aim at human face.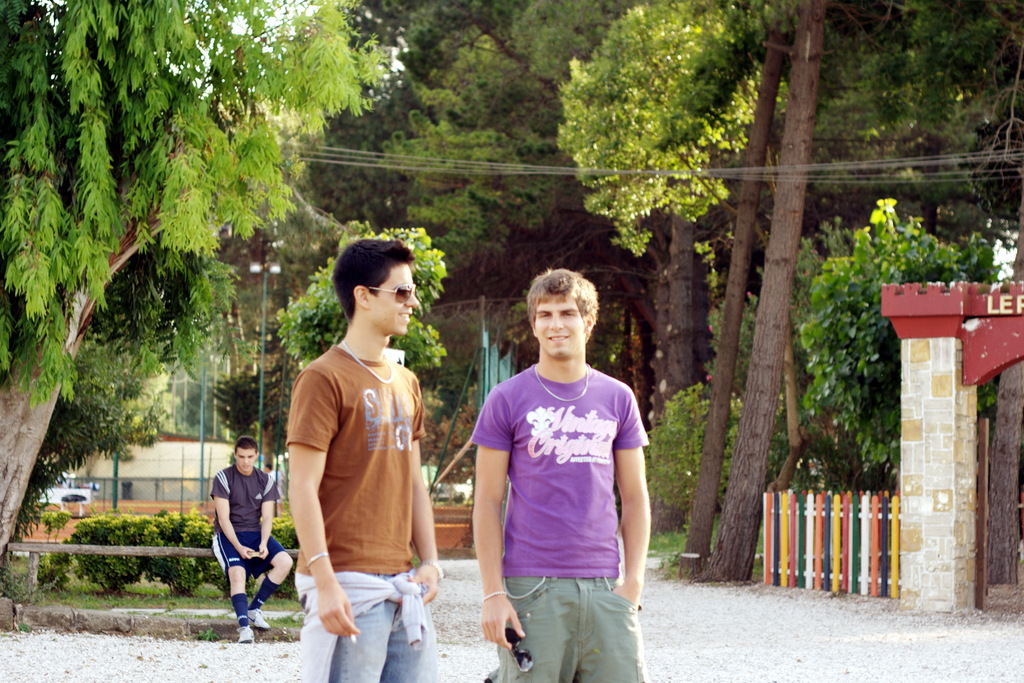
Aimed at bbox=(371, 267, 417, 336).
